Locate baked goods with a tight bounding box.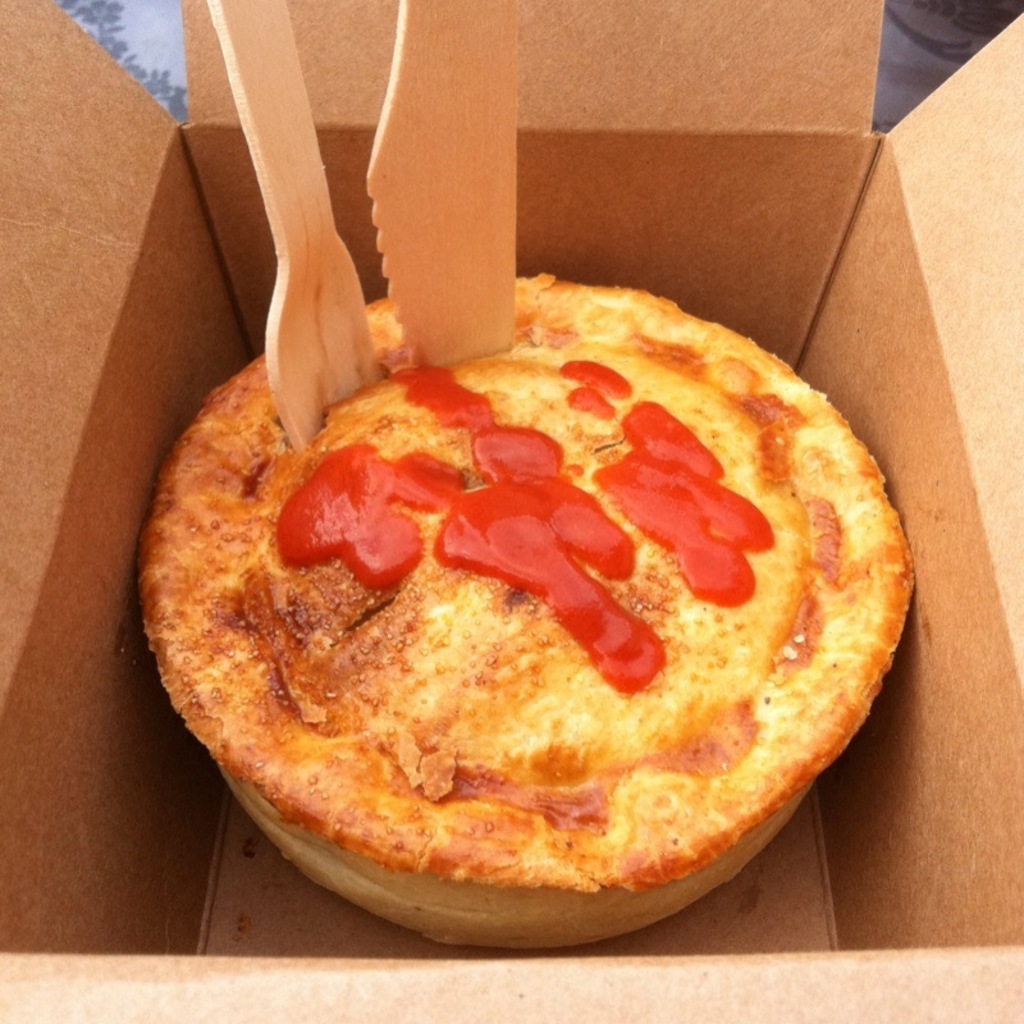
[152, 268, 896, 965].
